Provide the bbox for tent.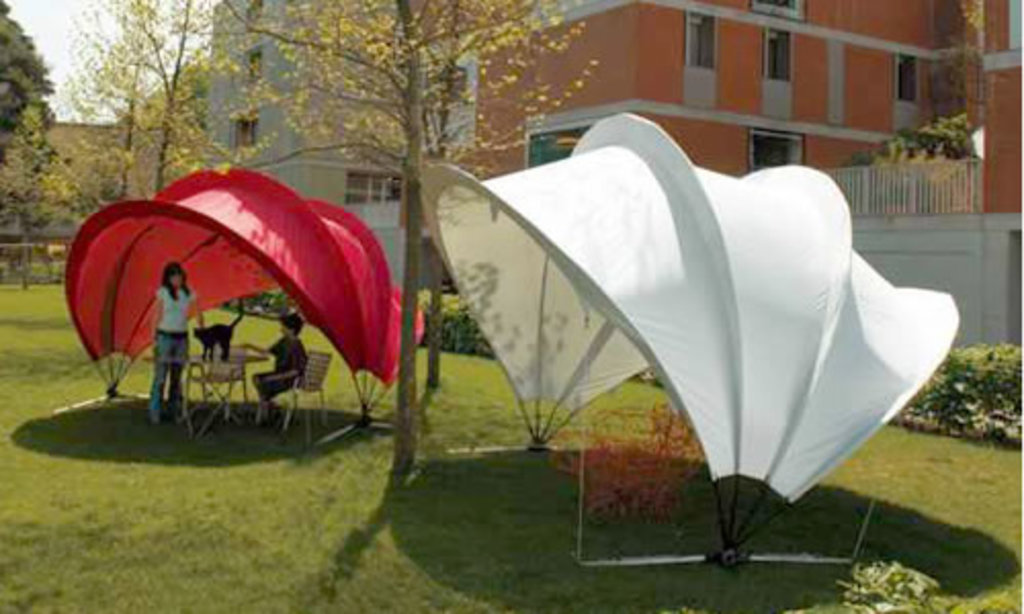
410 104 963 575.
